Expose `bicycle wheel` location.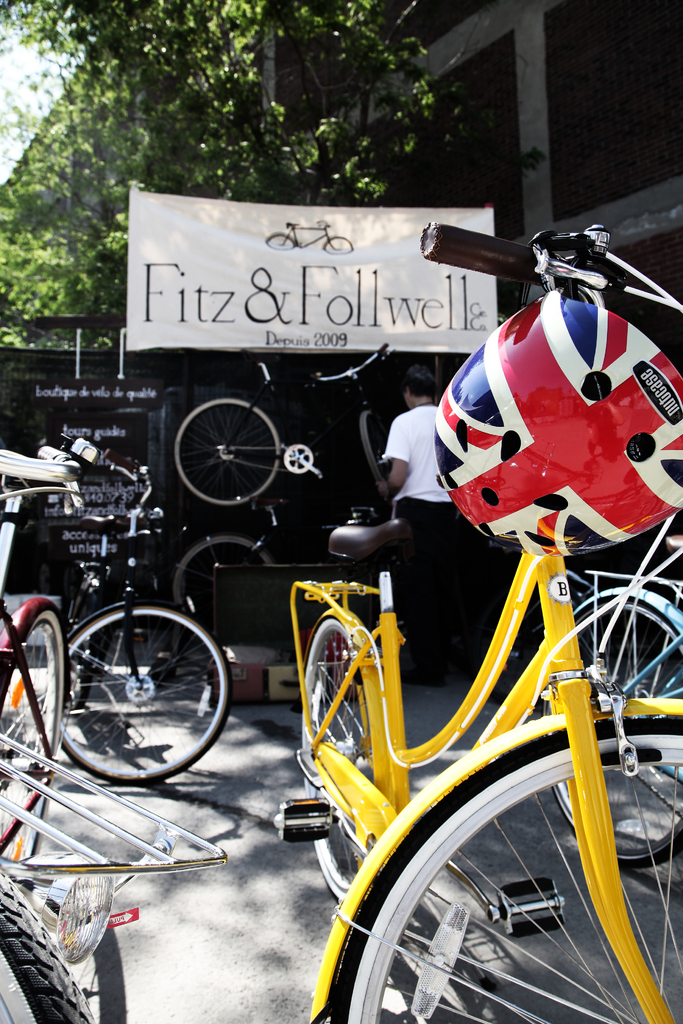
Exposed at pyautogui.locateOnScreen(366, 385, 412, 511).
